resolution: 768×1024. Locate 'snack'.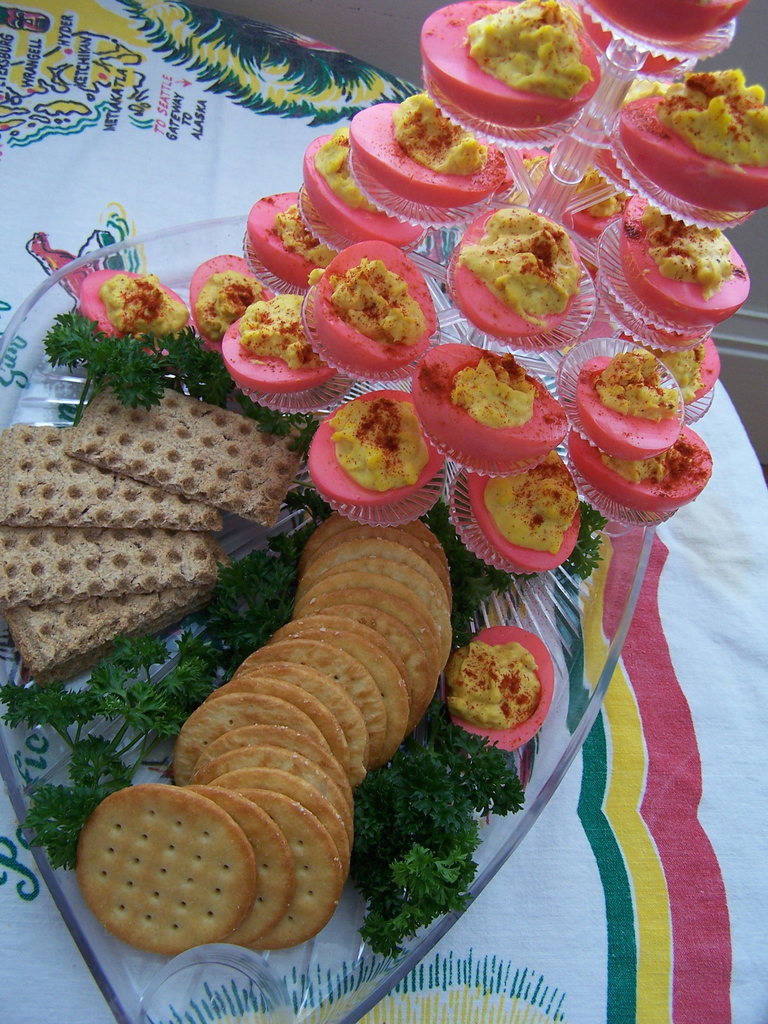
{"x1": 4, "y1": 532, "x2": 234, "y2": 610}.
